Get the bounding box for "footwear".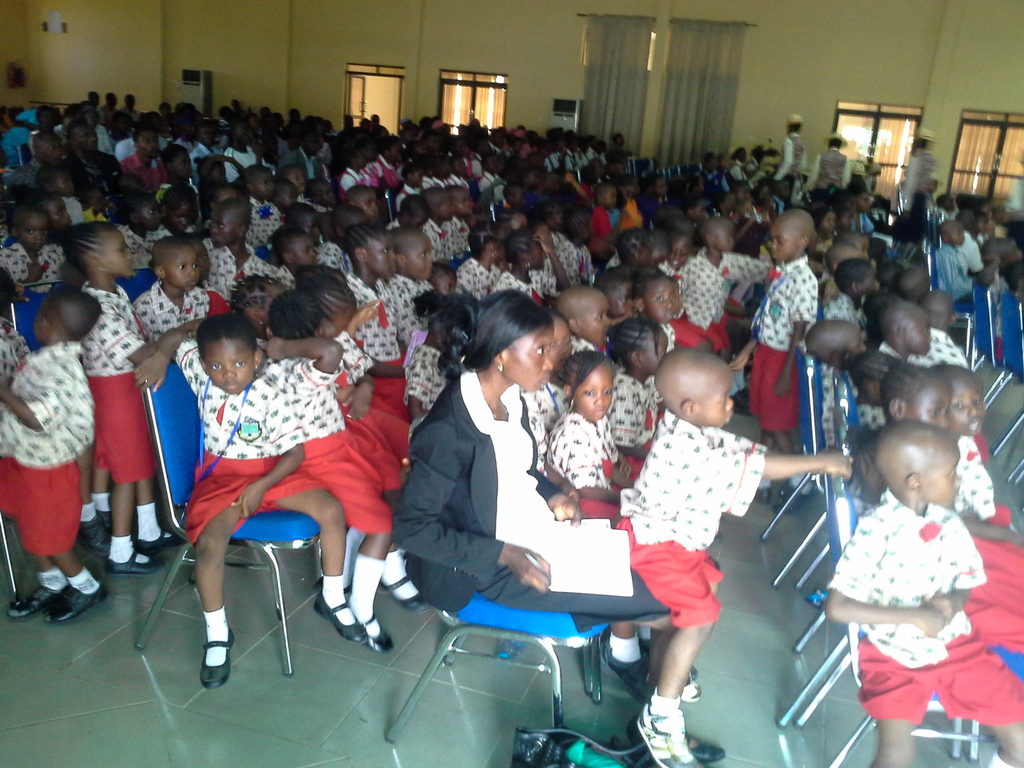
bbox(79, 520, 101, 557).
